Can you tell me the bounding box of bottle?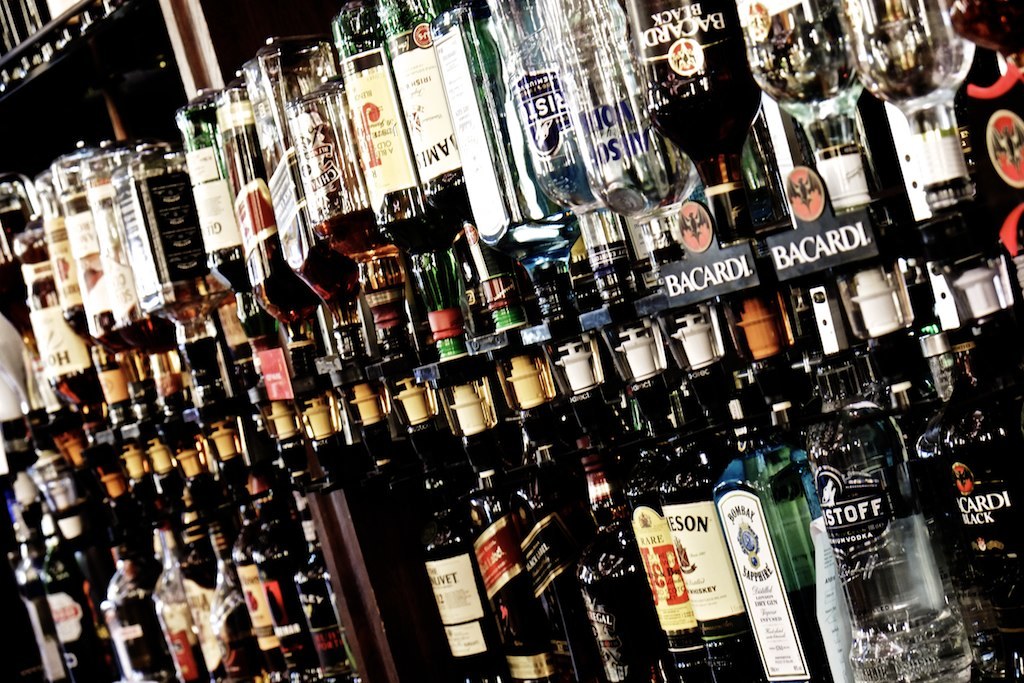
bbox=(430, 0, 591, 334).
